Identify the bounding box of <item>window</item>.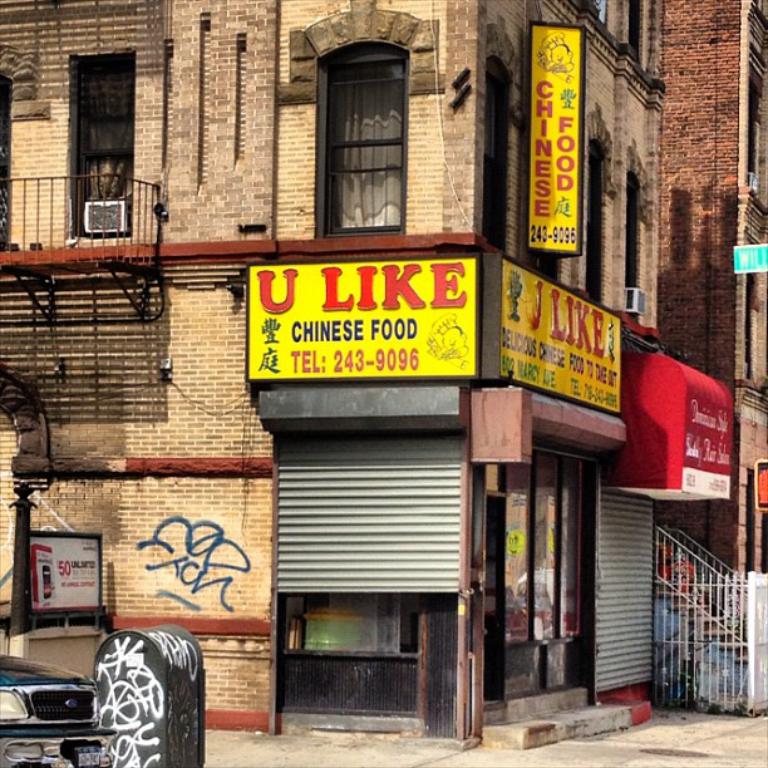
(left=626, top=168, right=640, bottom=321).
